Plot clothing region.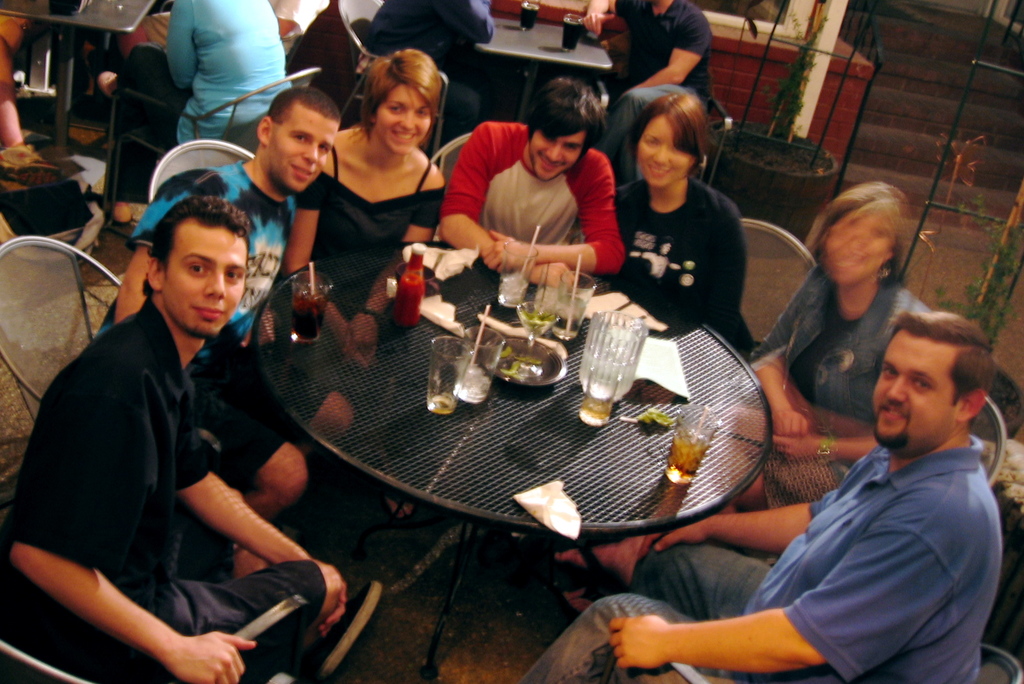
Plotted at (left=604, top=0, right=718, bottom=163).
